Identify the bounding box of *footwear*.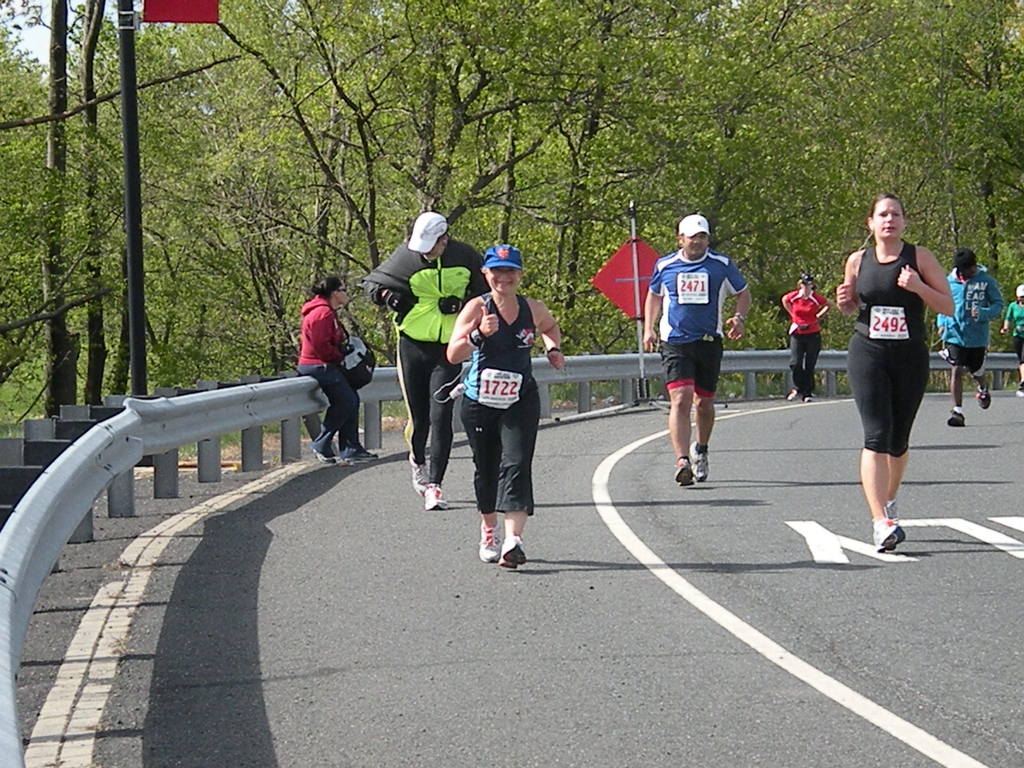
422/472/449/512.
